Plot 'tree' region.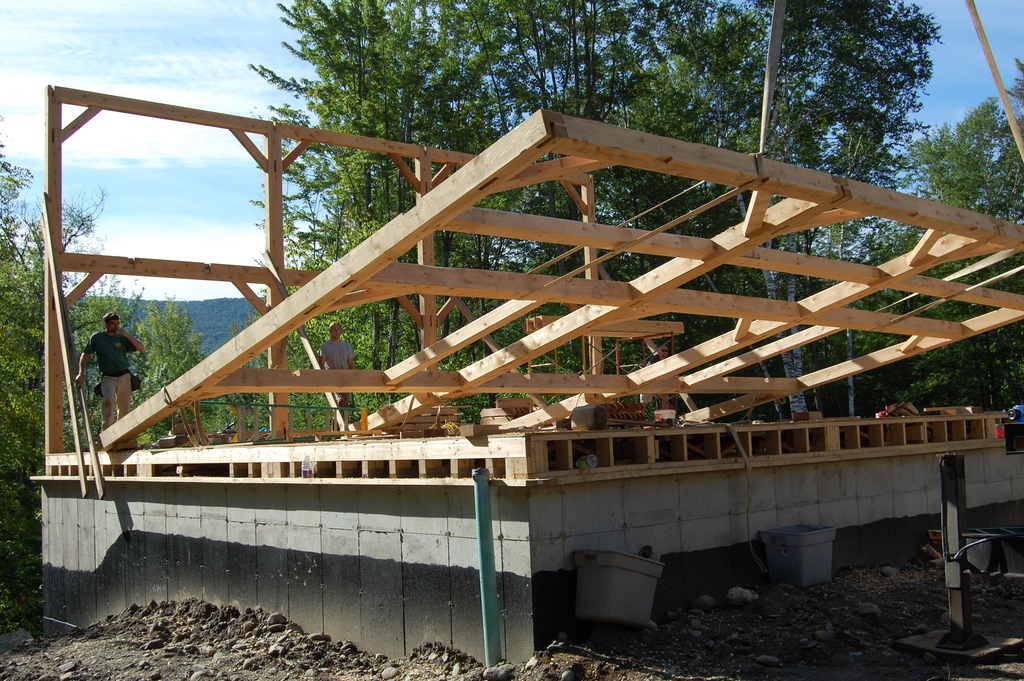
Plotted at crop(0, 126, 231, 495).
